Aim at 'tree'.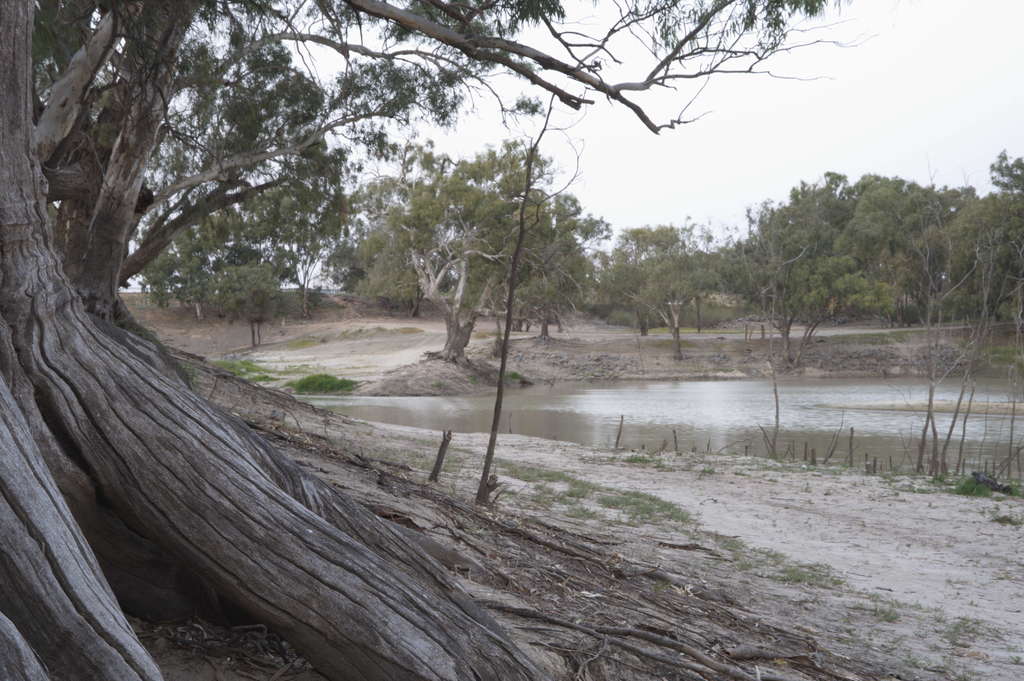
Aimed at rect(127, 152, 360, 340).
